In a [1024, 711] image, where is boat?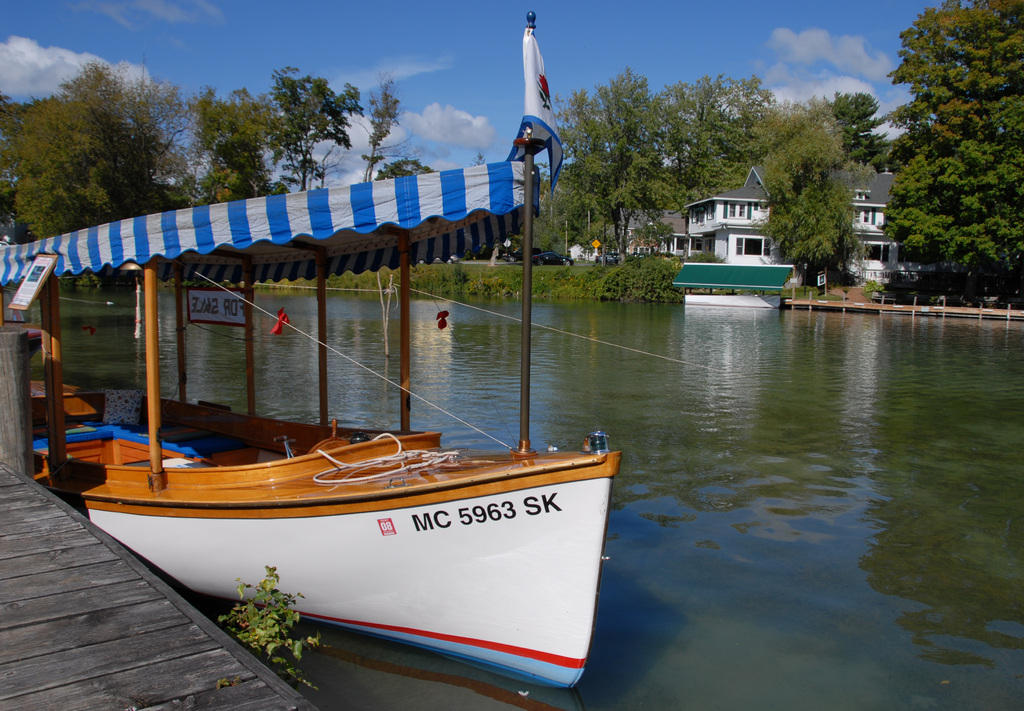
box(68, 140, 616, 676).
